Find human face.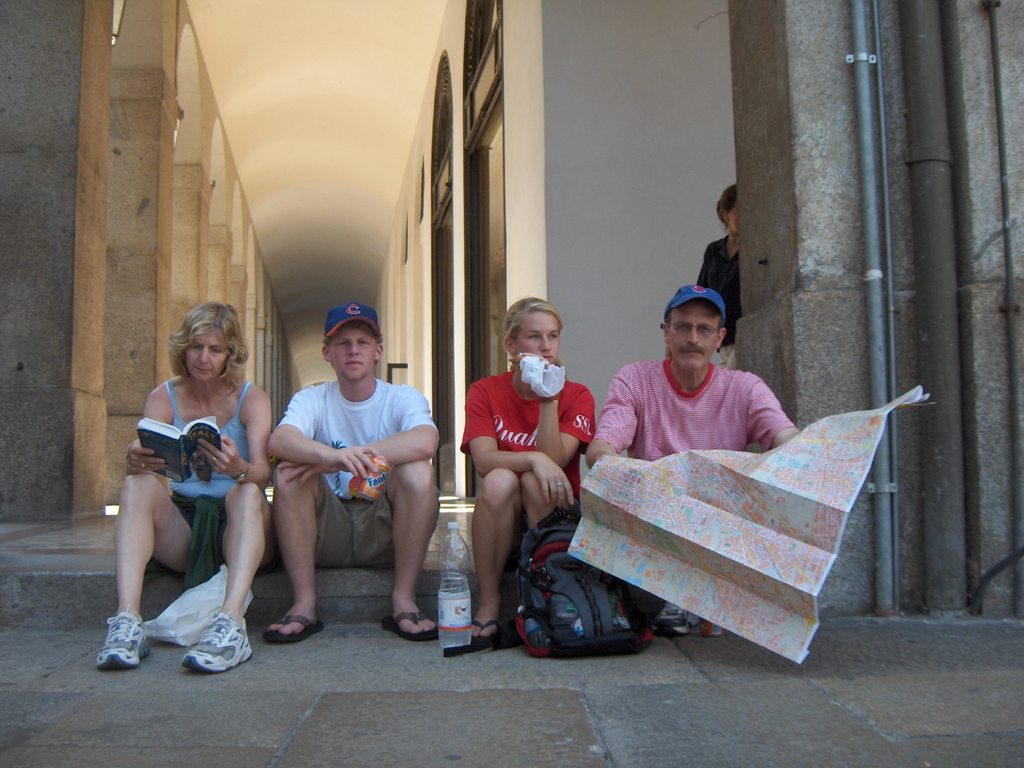
locate(327, 317, 377, 382).
